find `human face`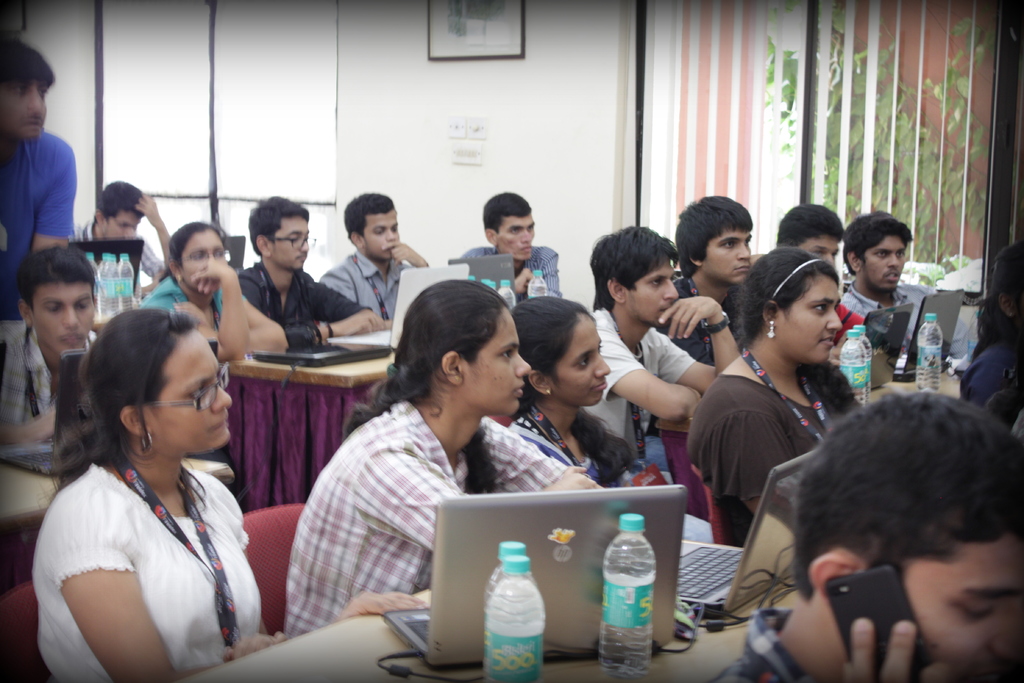
l=800, t=236, r=840, b=267
